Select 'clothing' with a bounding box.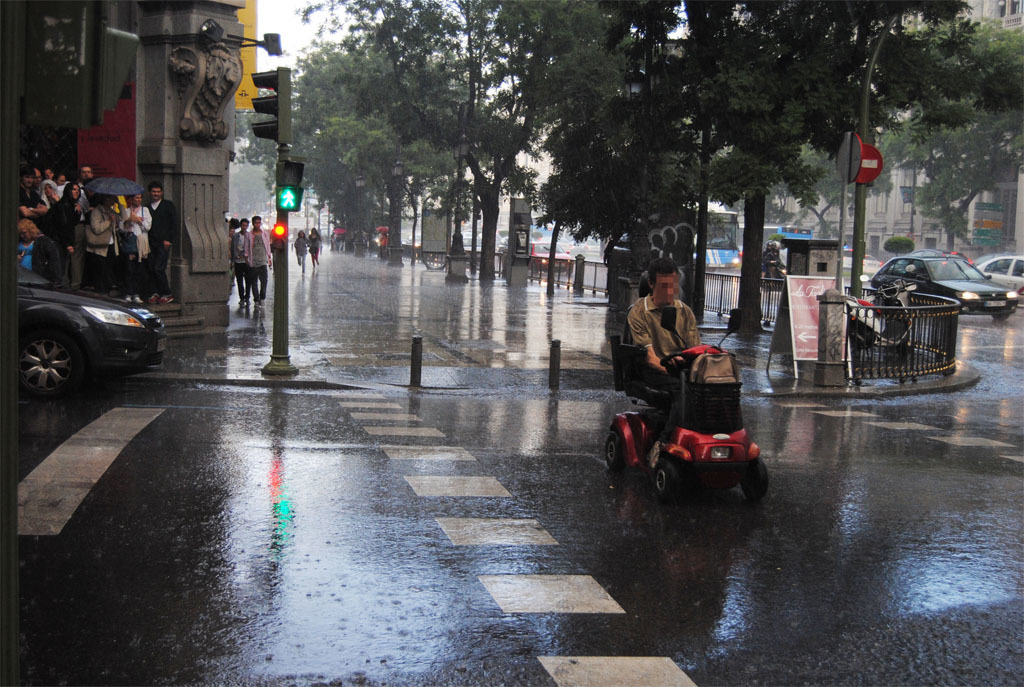
[31,184,74,282].
